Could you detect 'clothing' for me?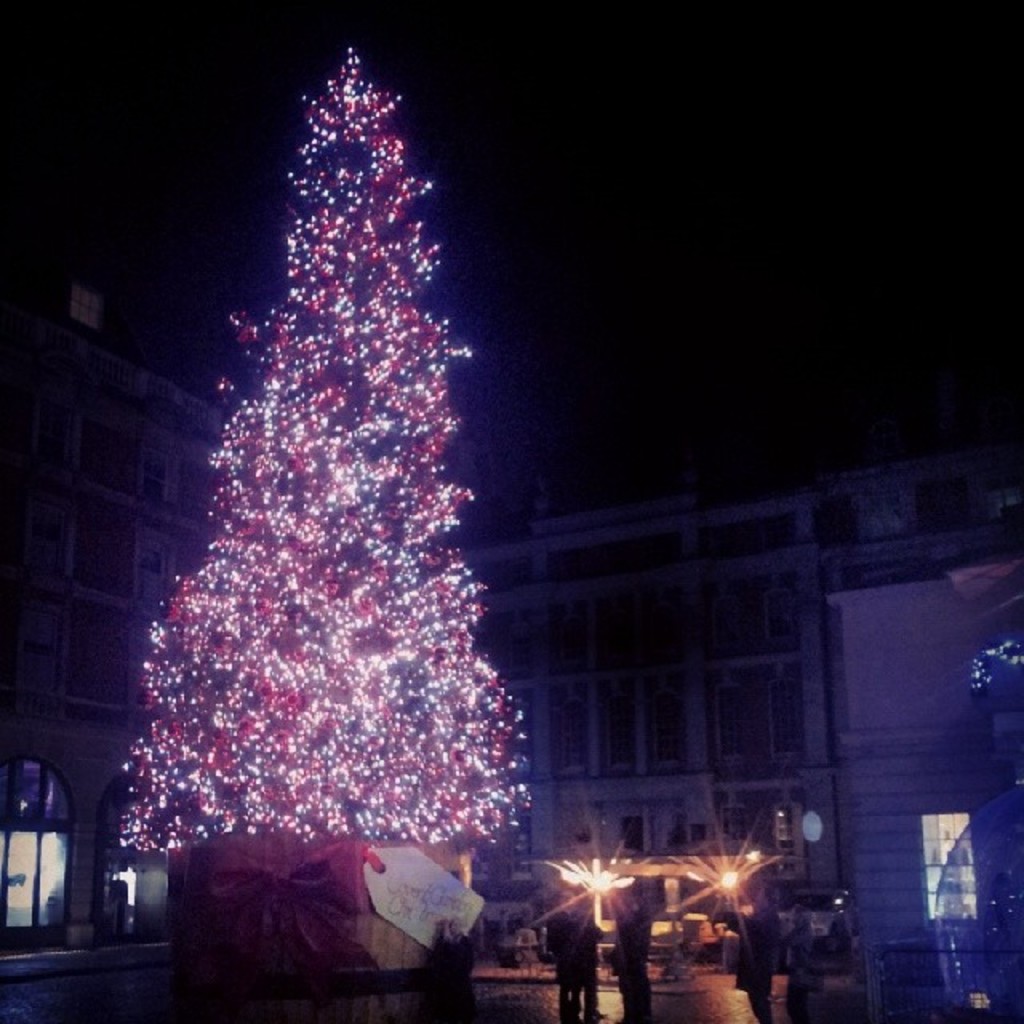
Detection result: [786, 915, 816, 1022].
